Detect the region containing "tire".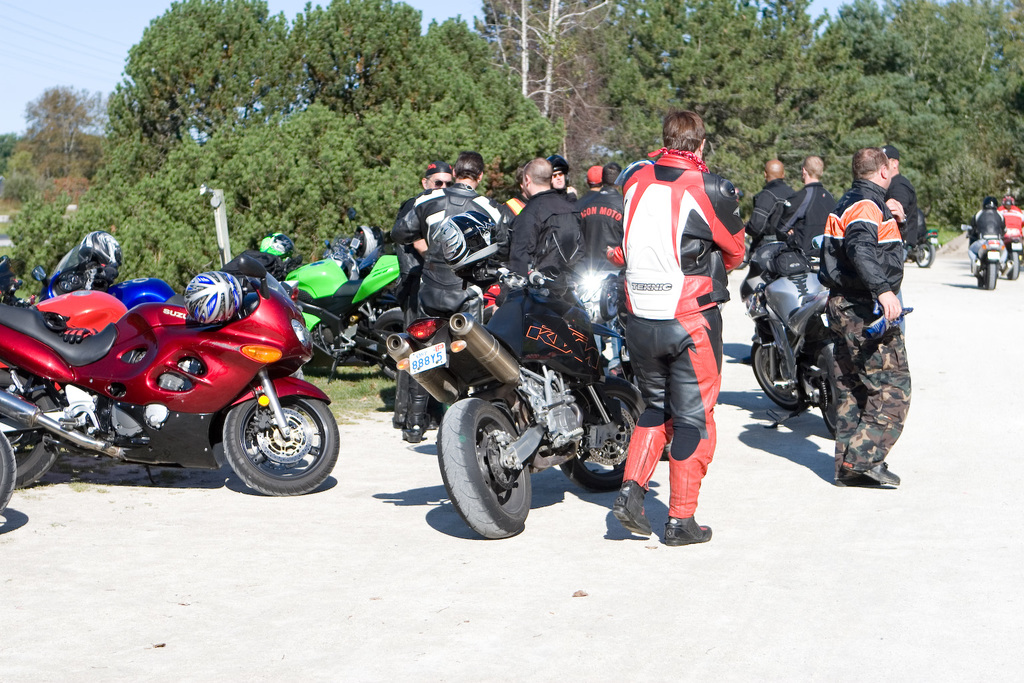
{"x1": 222, "y1": 400, "x2": 340, "y2": 496}.
